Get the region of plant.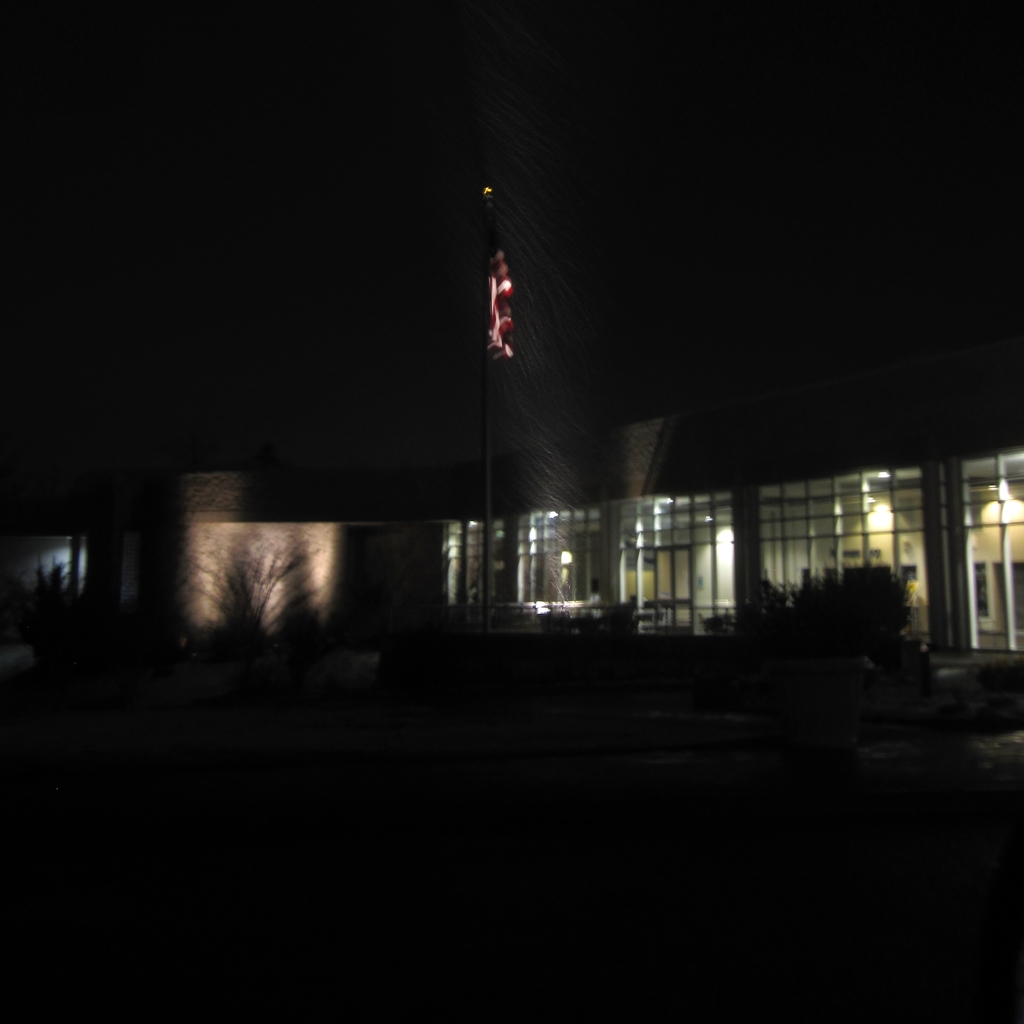
crop(751, 559, 928, 664).
